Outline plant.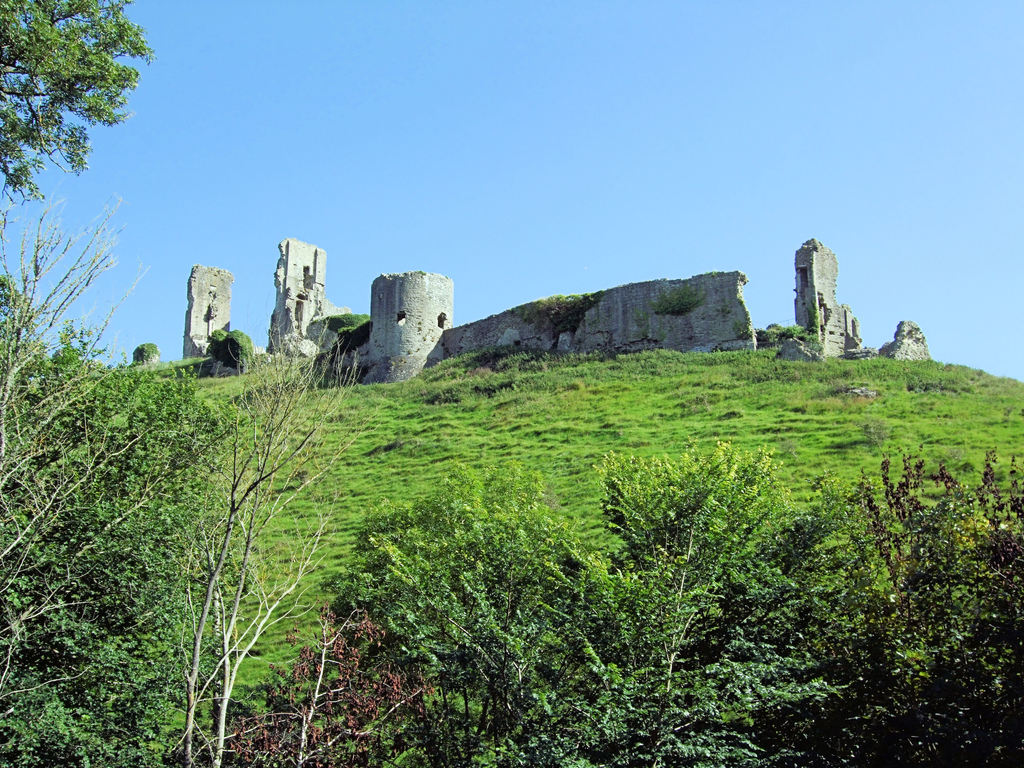
Outline: 321:307:375:352.
